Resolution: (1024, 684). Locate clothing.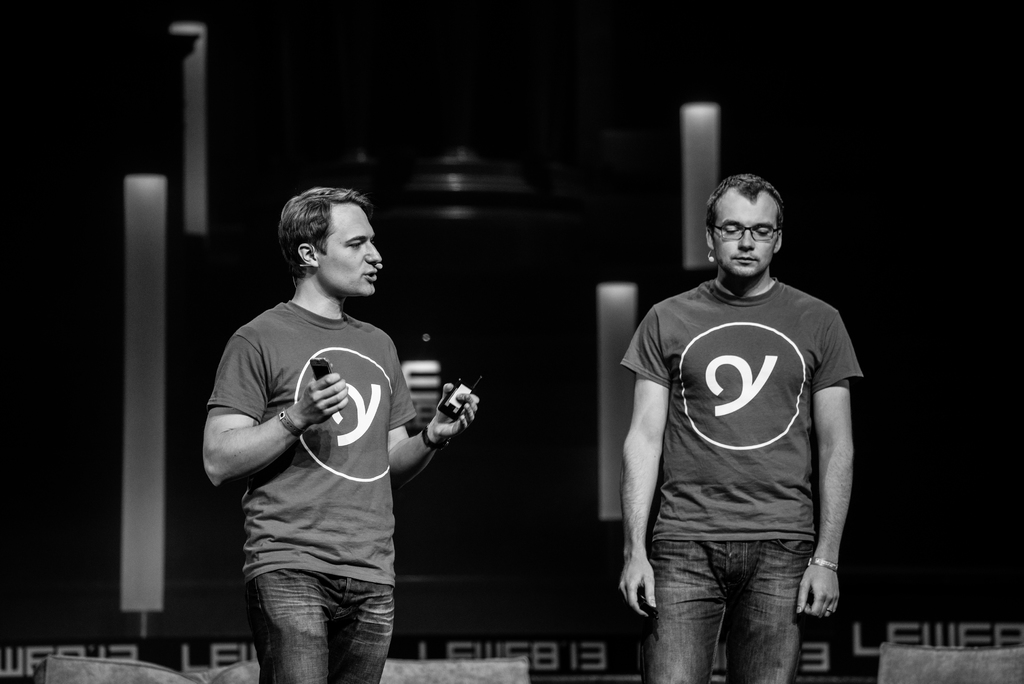
box=[610, 171, 867, 681].
